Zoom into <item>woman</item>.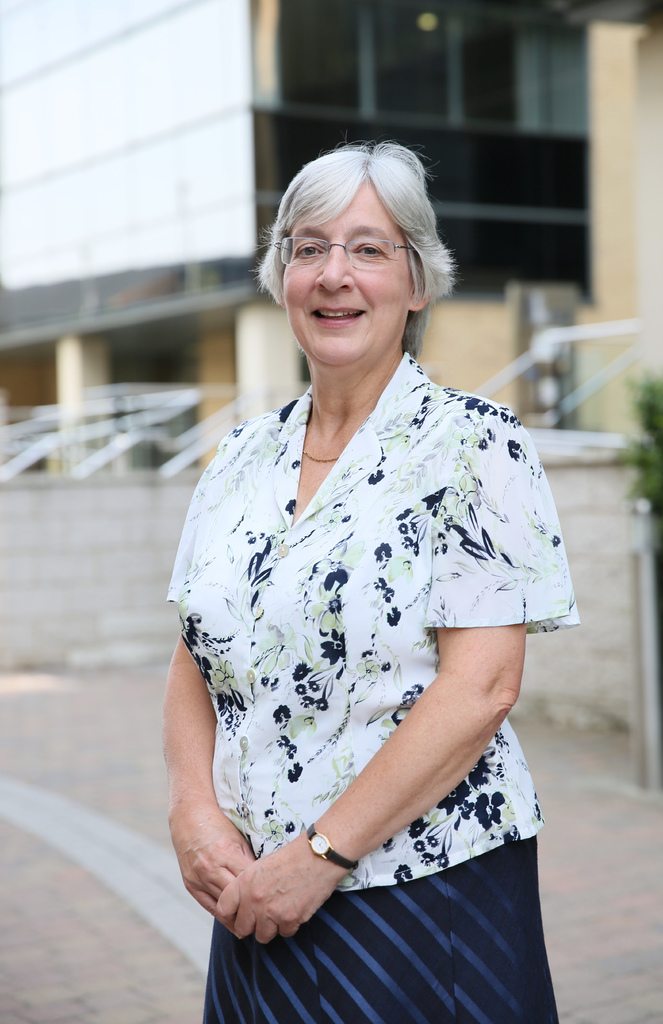
Zoom target: box(127, 131, 593, 1023).
